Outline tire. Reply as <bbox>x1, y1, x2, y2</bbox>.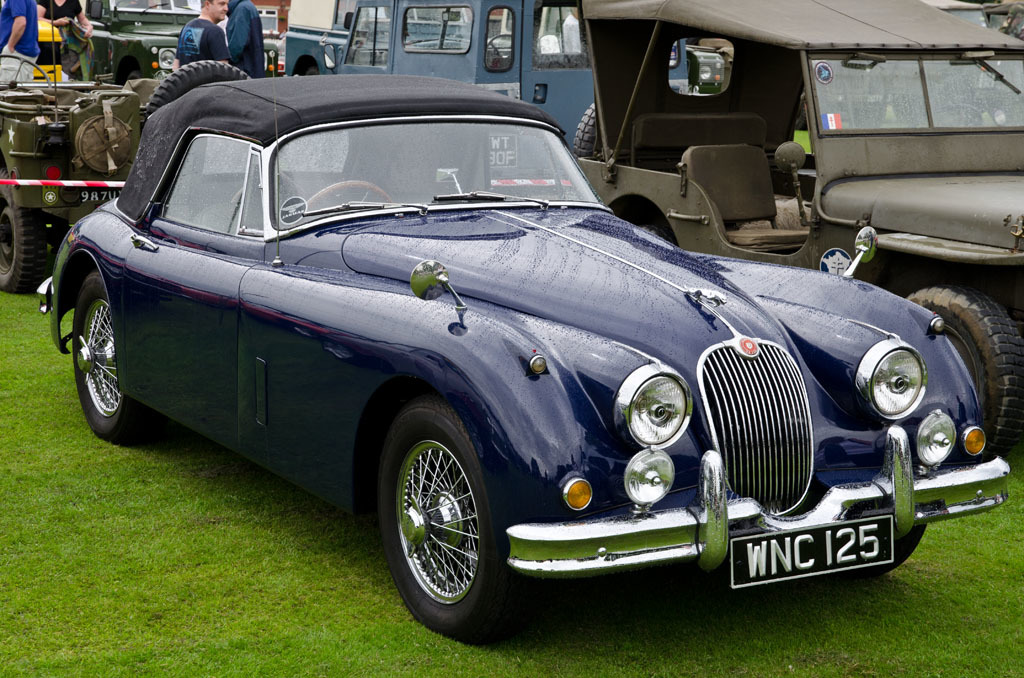
<bbox>0, 185, 44, 296</bbox>.
